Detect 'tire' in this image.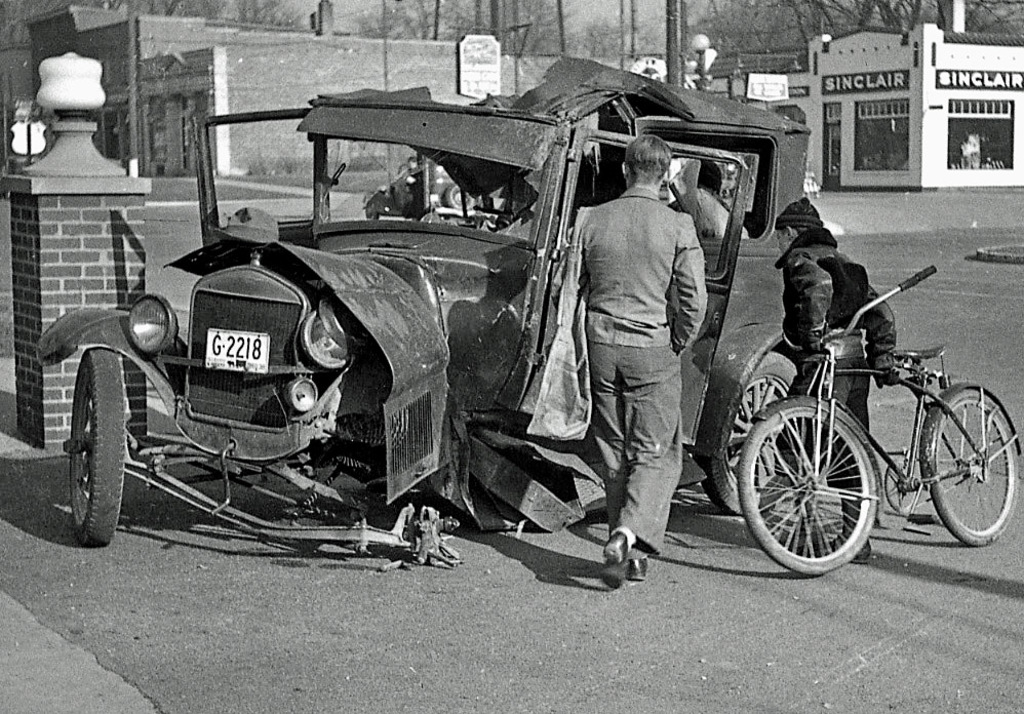
Detection: [x1=753, y1=395, x2=887, y2=570].
